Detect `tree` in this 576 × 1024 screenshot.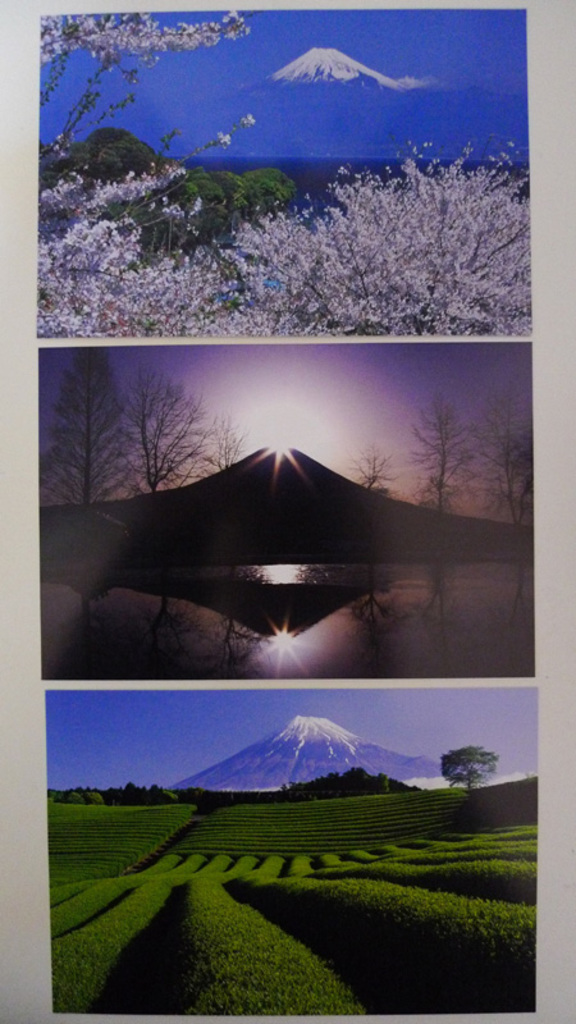
Detection: (440, 737, 495, 796).
